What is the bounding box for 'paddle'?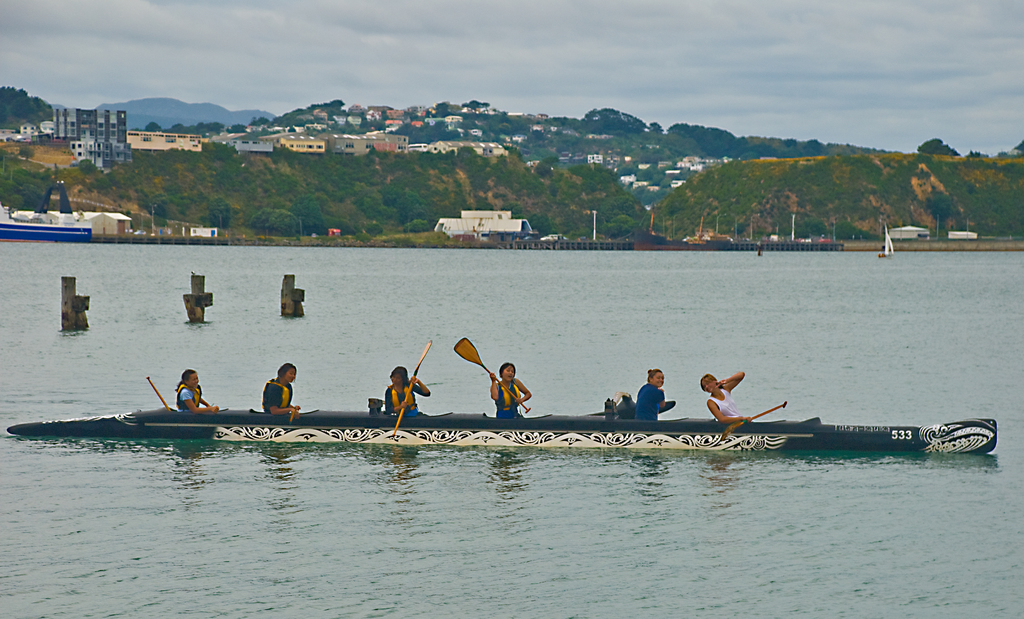
390:340:433:438.
